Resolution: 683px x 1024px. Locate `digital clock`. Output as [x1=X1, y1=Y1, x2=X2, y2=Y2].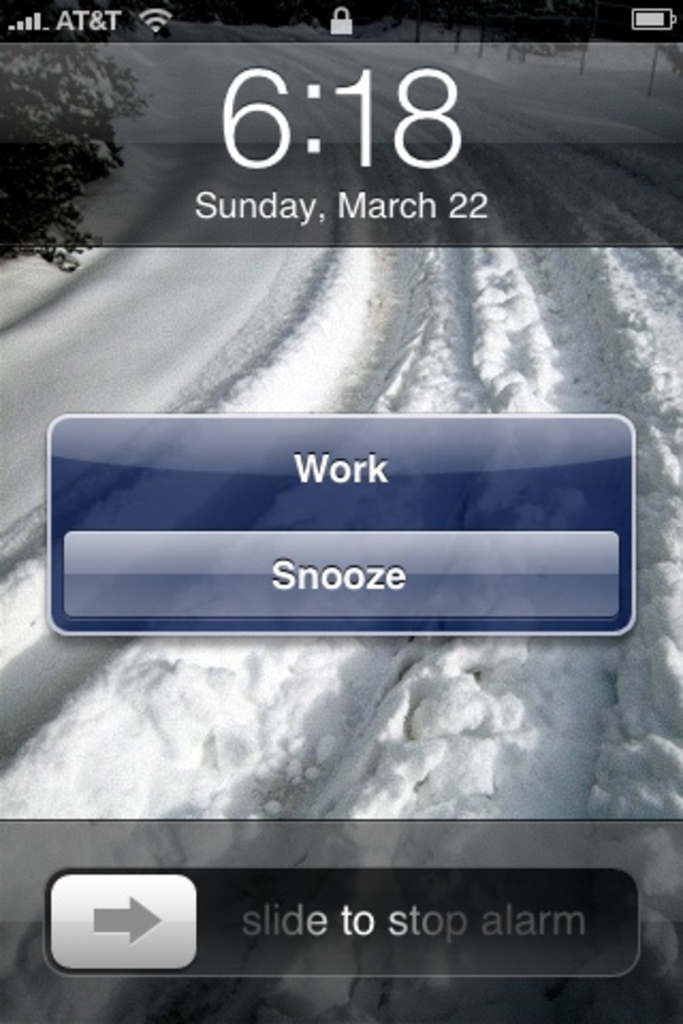
[x1=198, y1=66, x2=472, y2=201].
